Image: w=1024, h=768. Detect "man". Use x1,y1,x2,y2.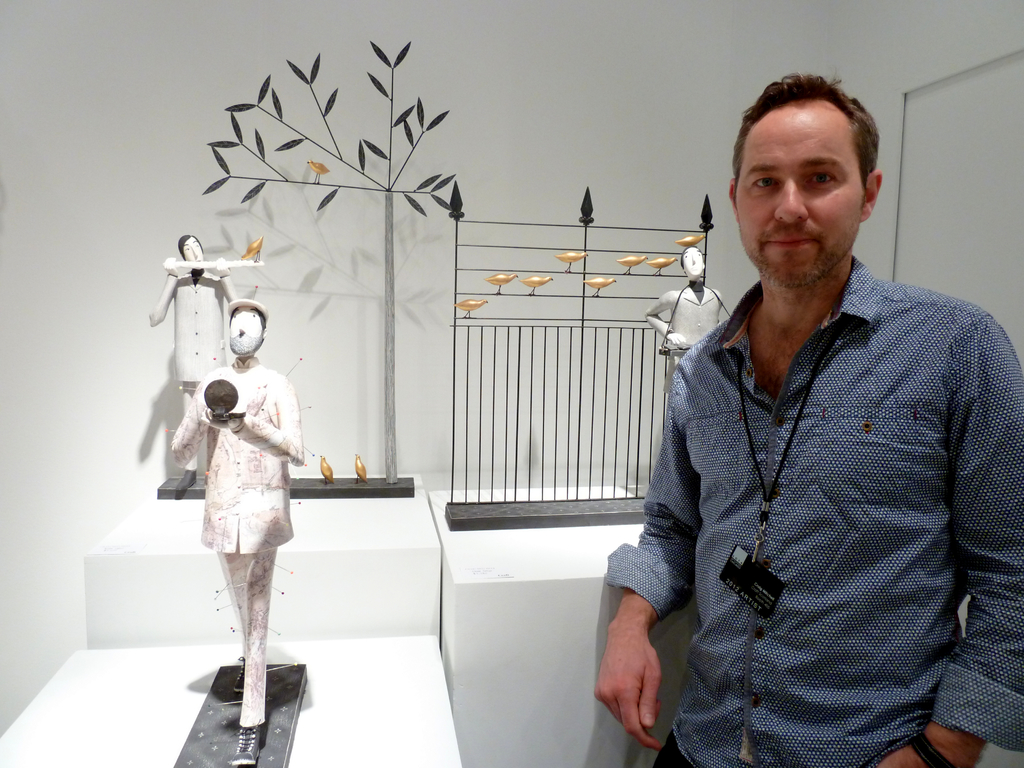
644,242,726,383.
